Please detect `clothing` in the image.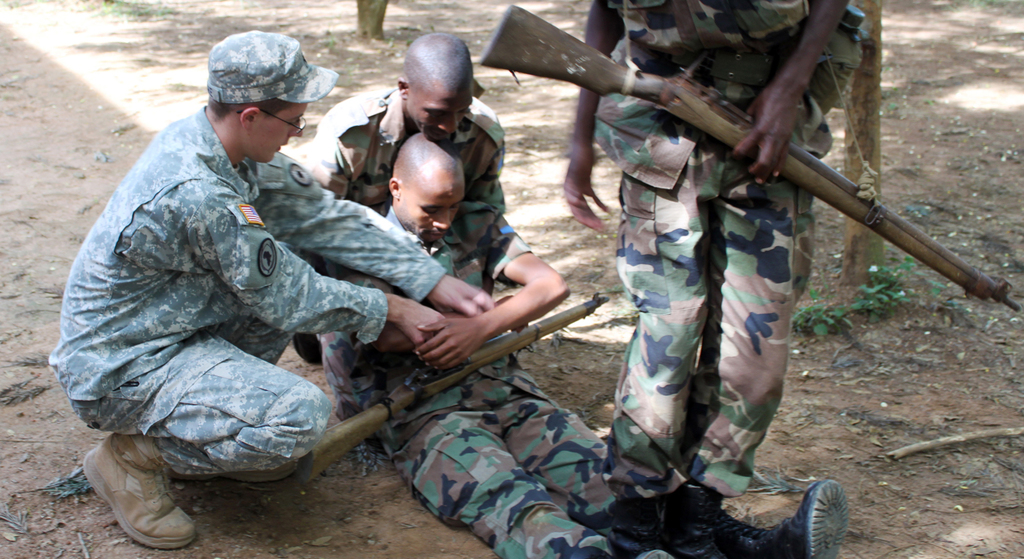
583/0/867/483.
